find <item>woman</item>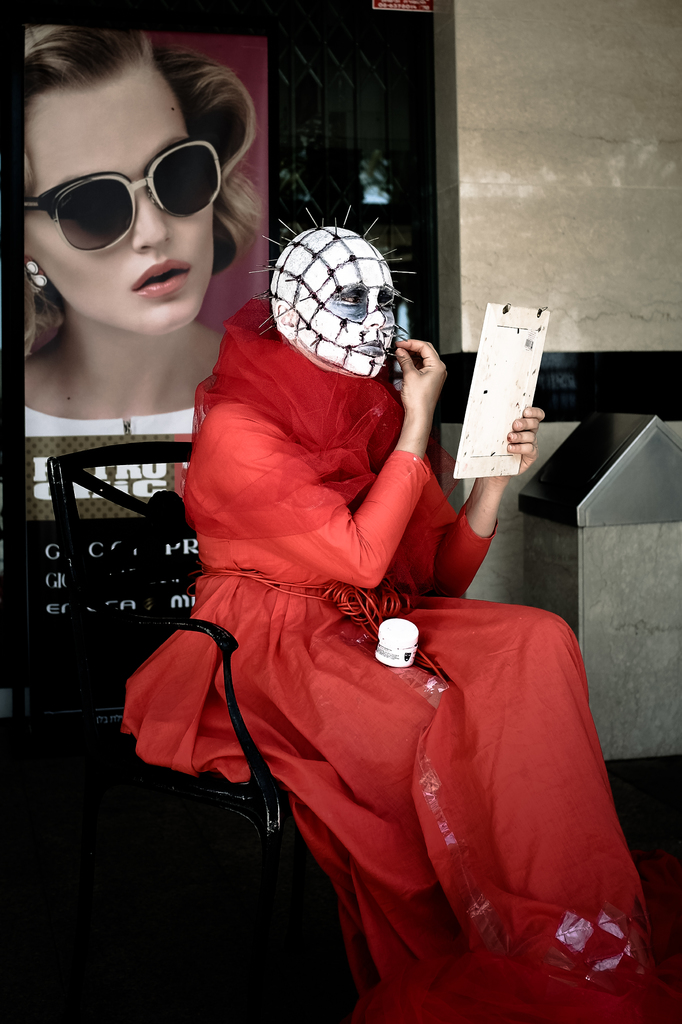
[x1=120, y1=205, x2=681, y2=1023]
